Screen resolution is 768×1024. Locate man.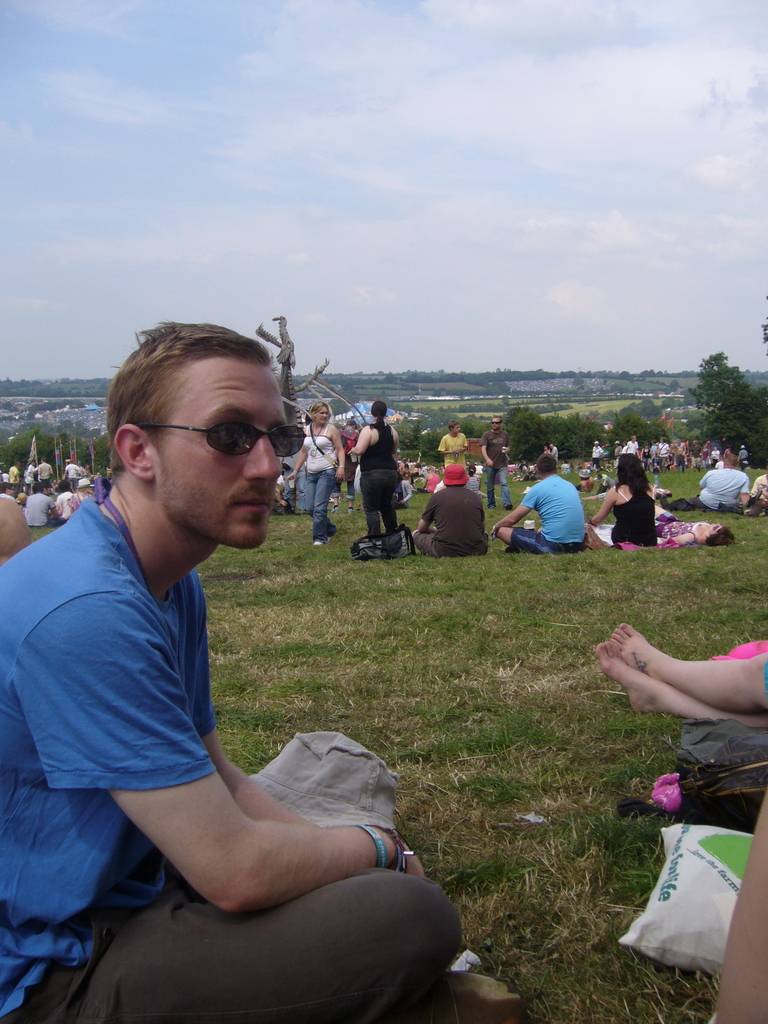
481/419/513/509.
